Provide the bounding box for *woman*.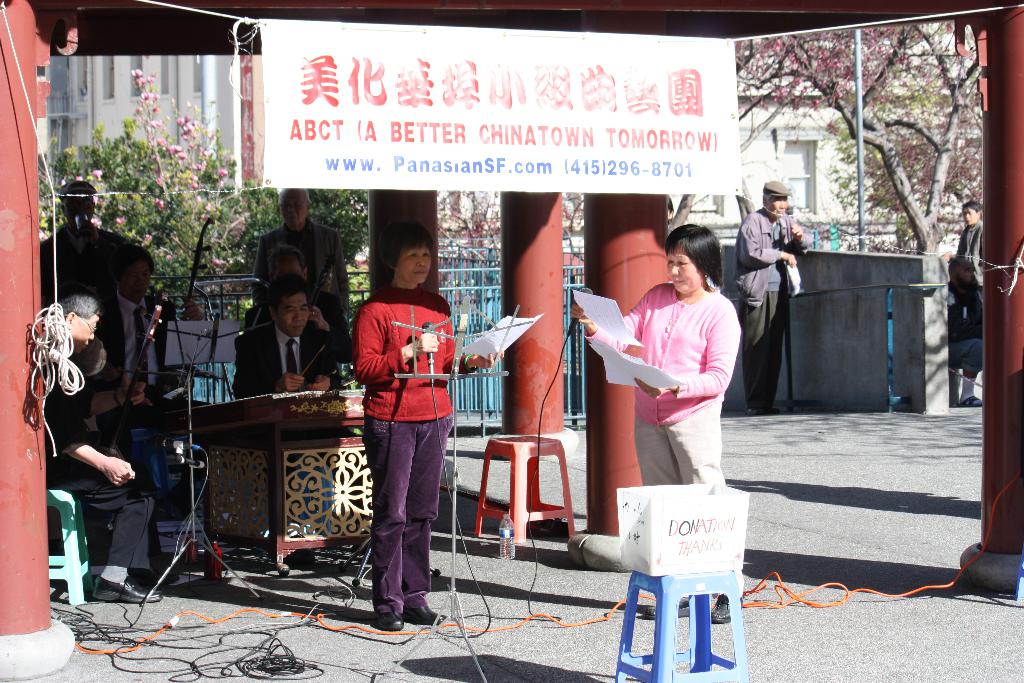
region(351, 219, 502, 630).
